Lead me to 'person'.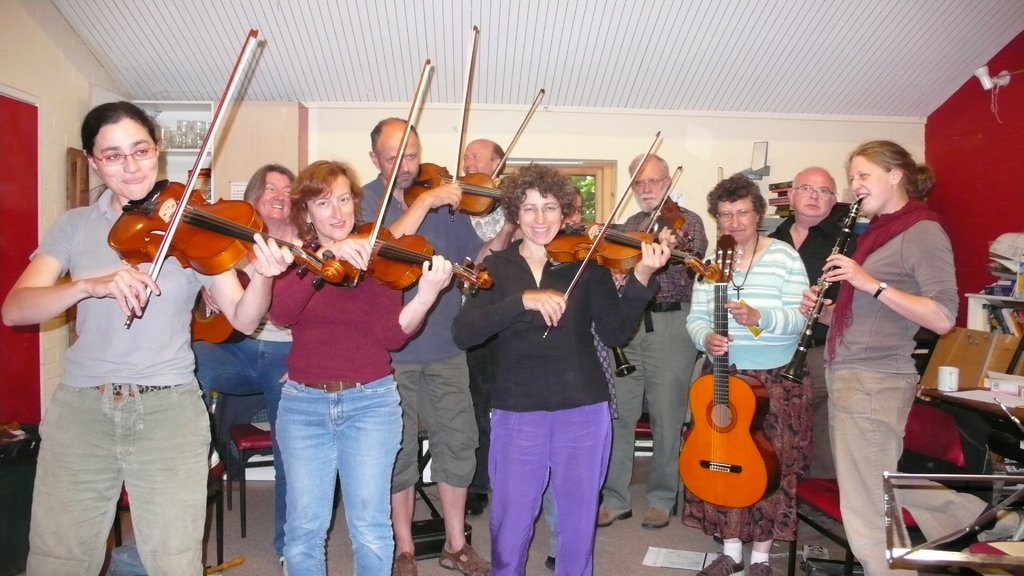
Lead to 768 168 861 482.
